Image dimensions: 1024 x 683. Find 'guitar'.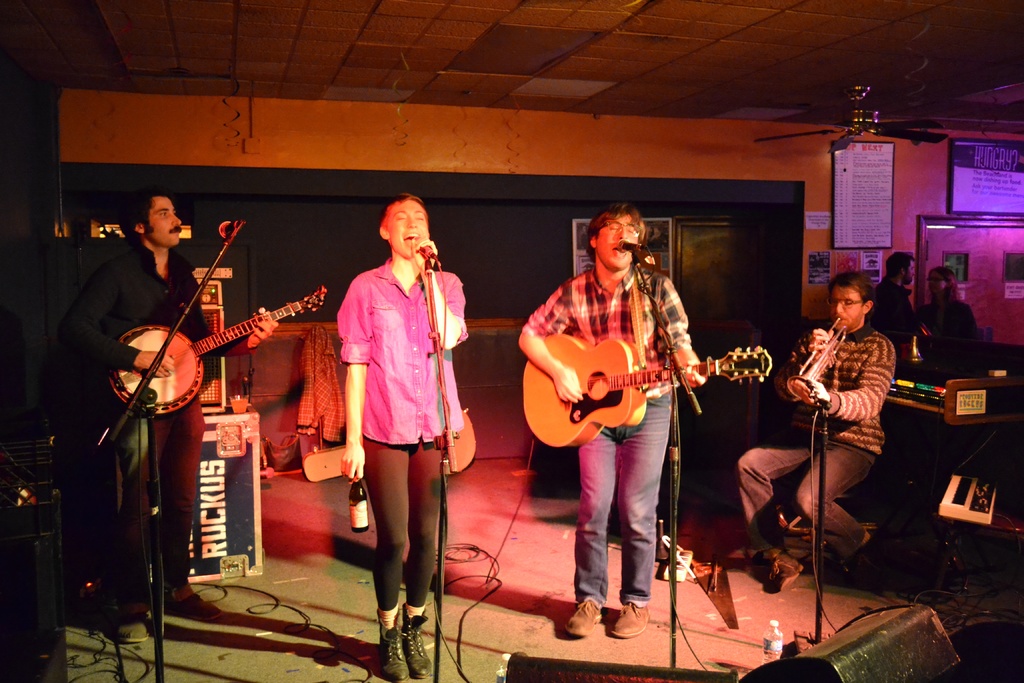
(109,281,325,424).
